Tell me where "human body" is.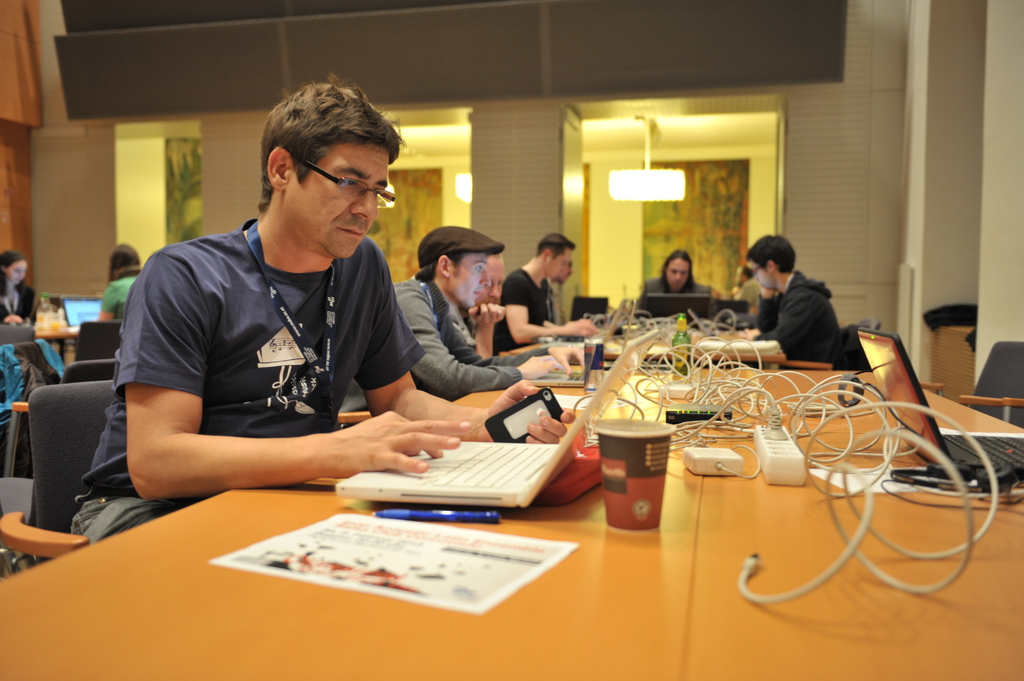
"human body" is at select_region(338, 227, 585, 426).
